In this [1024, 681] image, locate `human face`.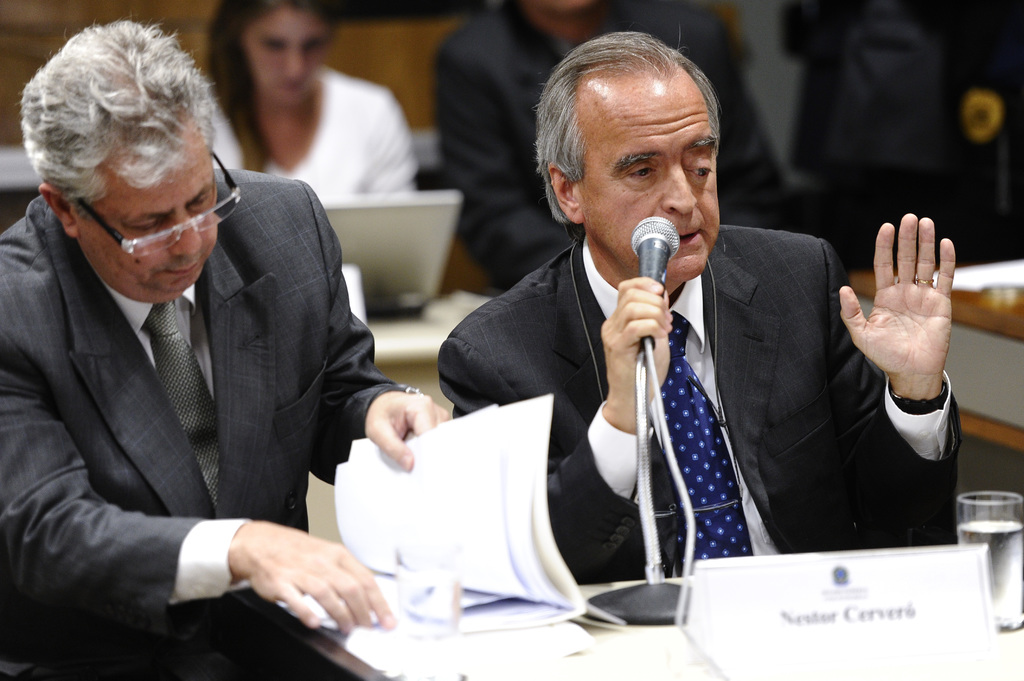
Bounding box: l=79, t=141, r=228, b=314.
